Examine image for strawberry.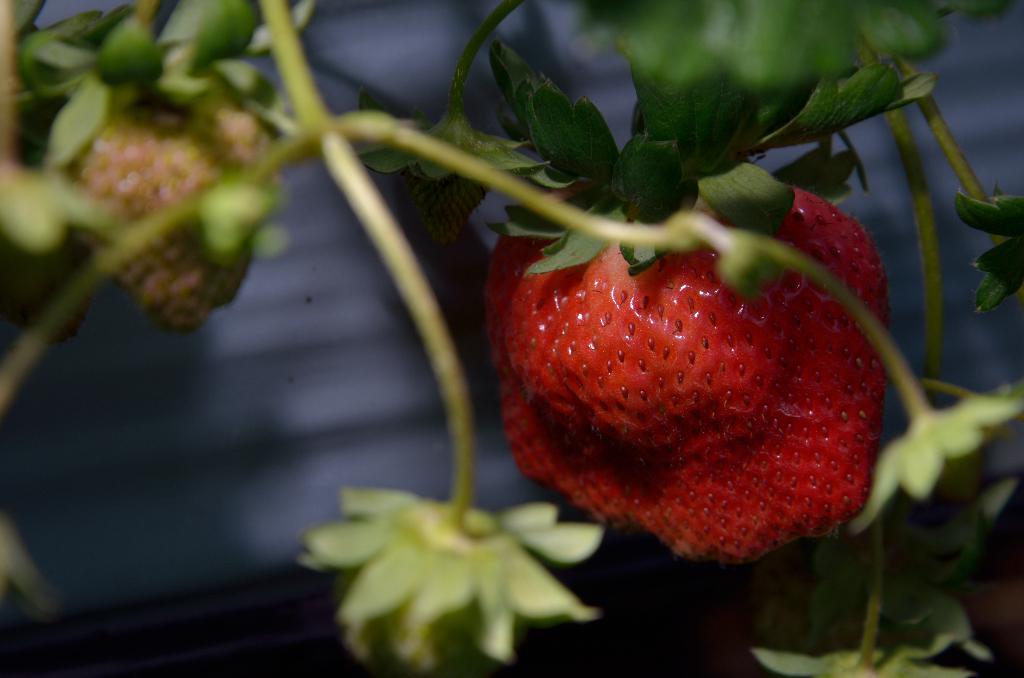
Examination result: (x1=509, y1=52, x2=886, y2=557).
